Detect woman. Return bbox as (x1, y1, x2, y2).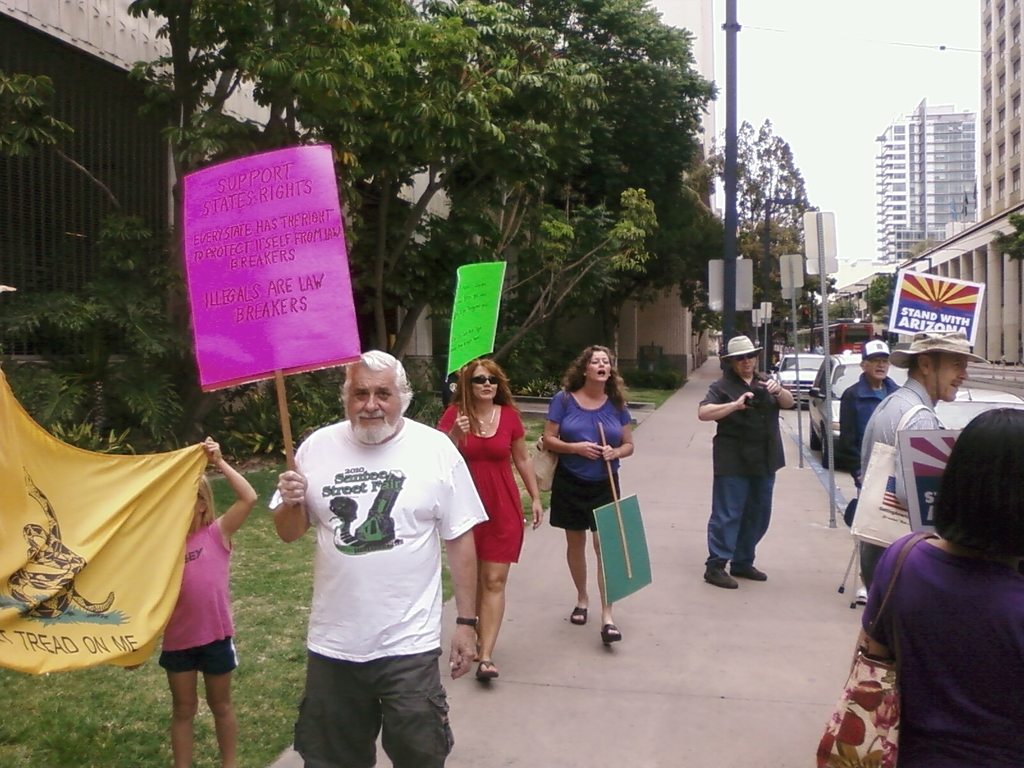
(527, 353, 642, 652).
